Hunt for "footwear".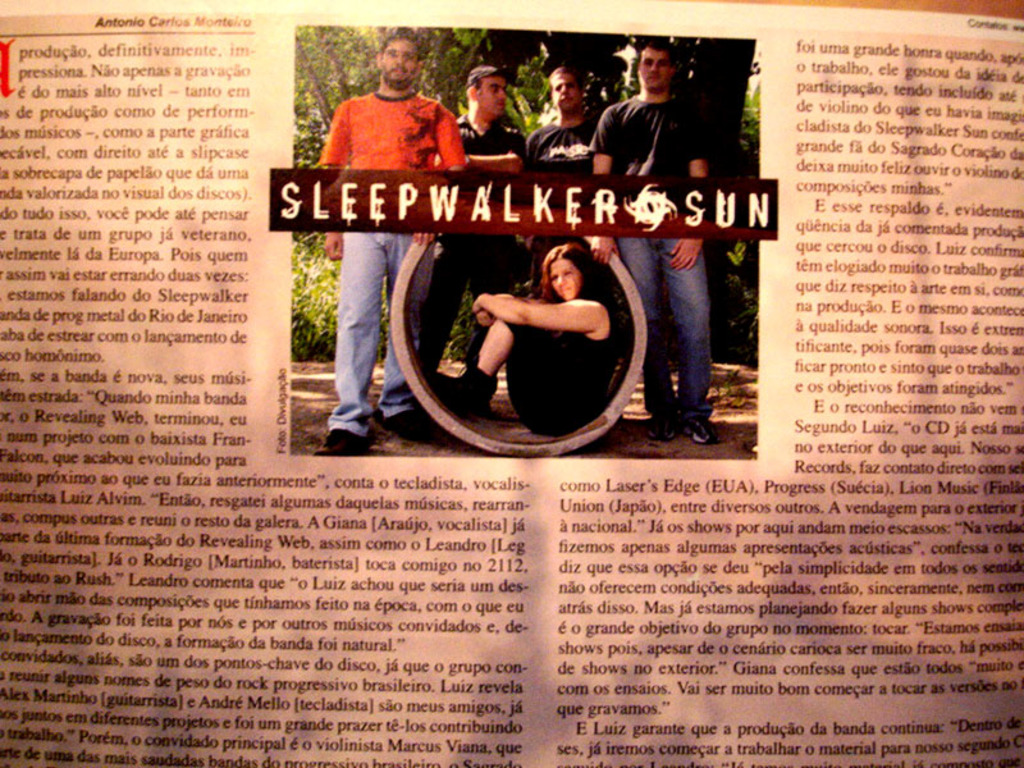
Hunted down at rect(372, 406, 436, 439).
